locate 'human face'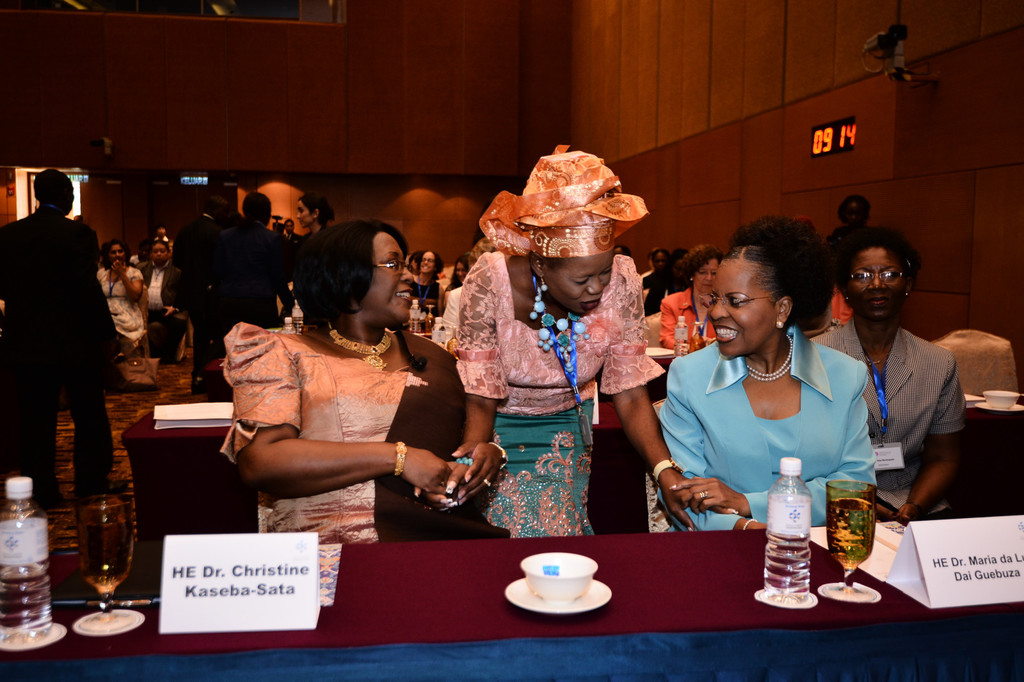
<box>696,257,719,294</box>
